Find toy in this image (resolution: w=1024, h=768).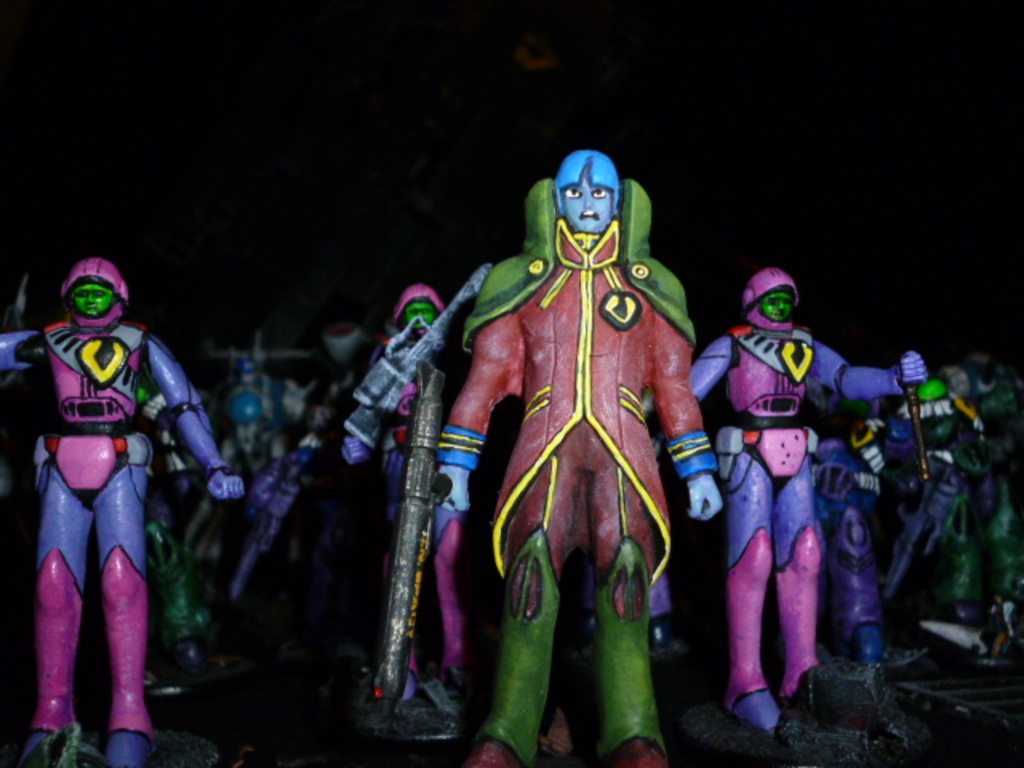
box=[146, 322, 370, 699].
